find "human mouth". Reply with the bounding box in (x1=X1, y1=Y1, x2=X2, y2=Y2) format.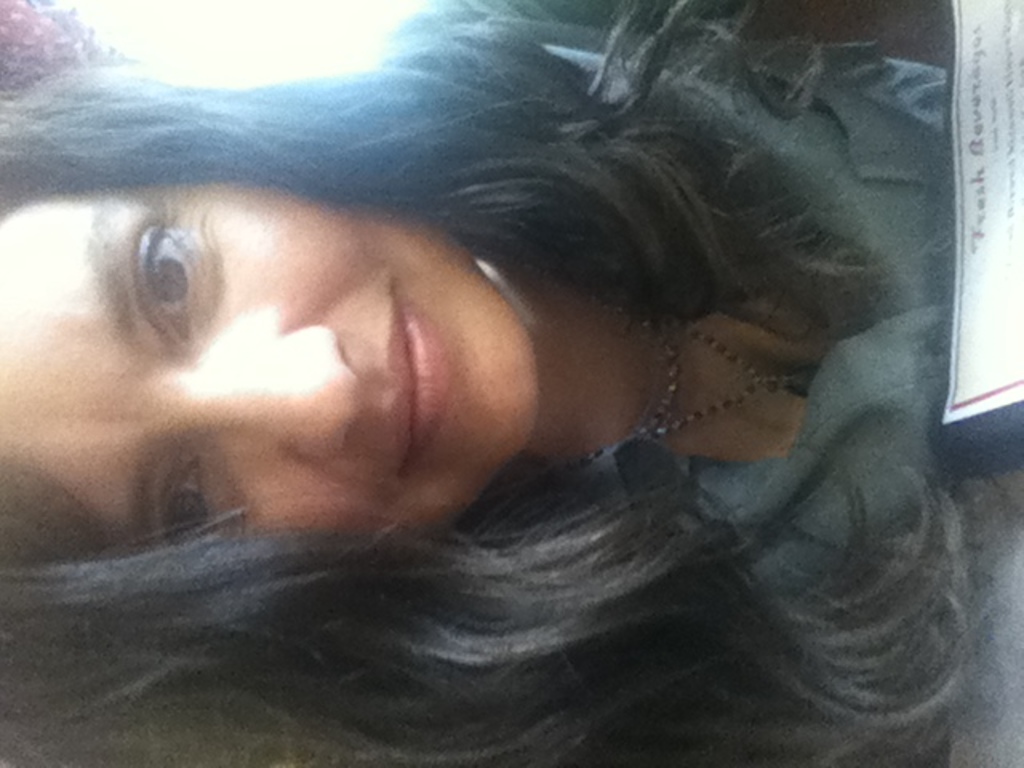
(x1=384, y1=285, x2=453, y2=466).
